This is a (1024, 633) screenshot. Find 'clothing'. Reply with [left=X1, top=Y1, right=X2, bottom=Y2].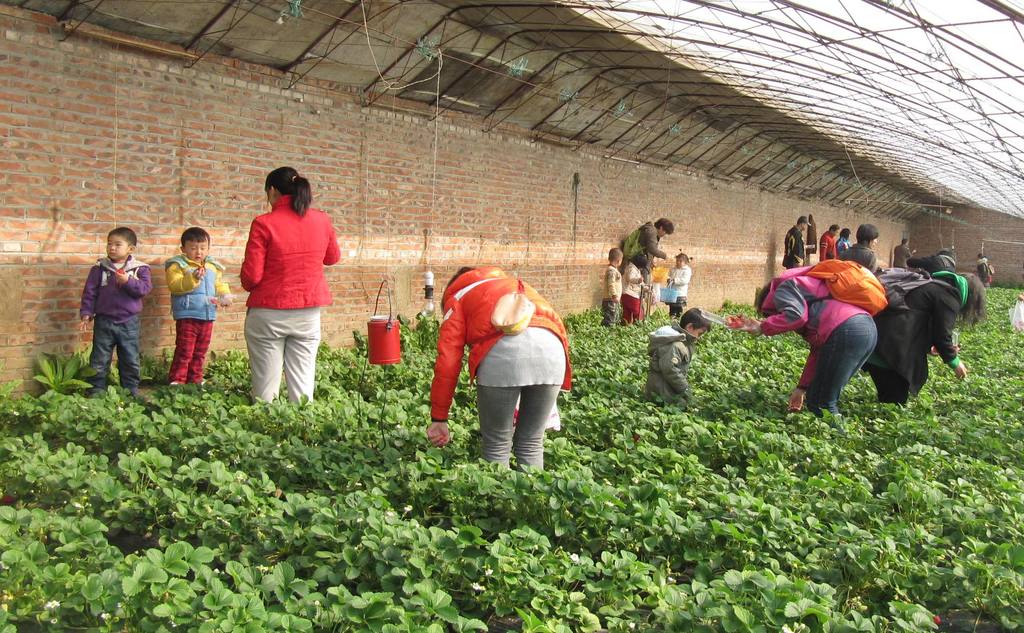
[left=836, top=236, right=852, bottom=256].
